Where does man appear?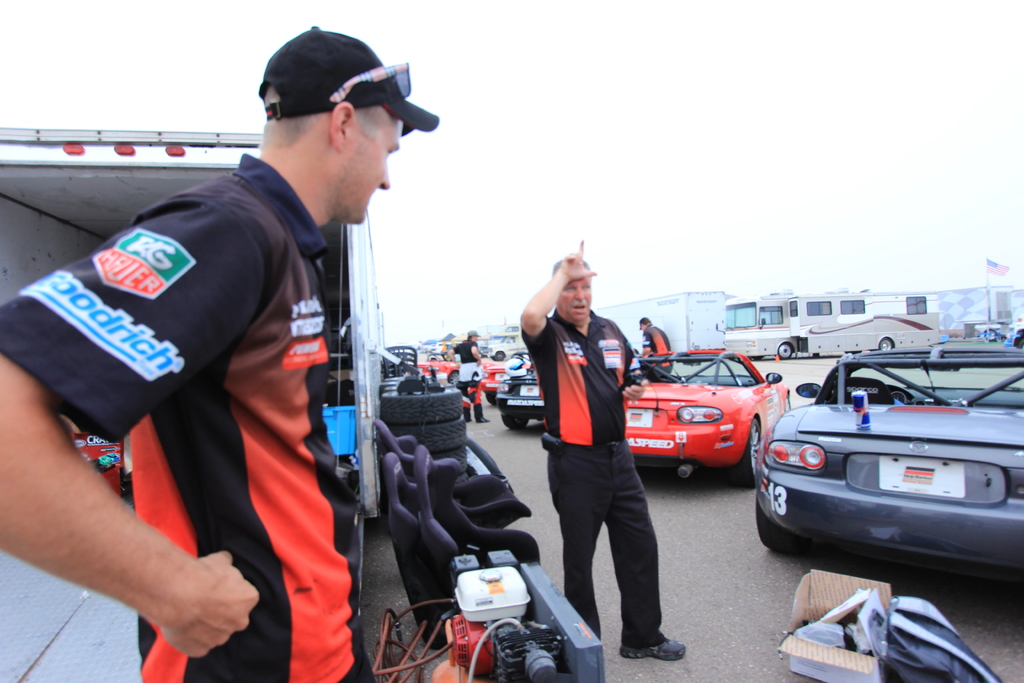
Appears at bbox=(528, 236, 668, 655).
